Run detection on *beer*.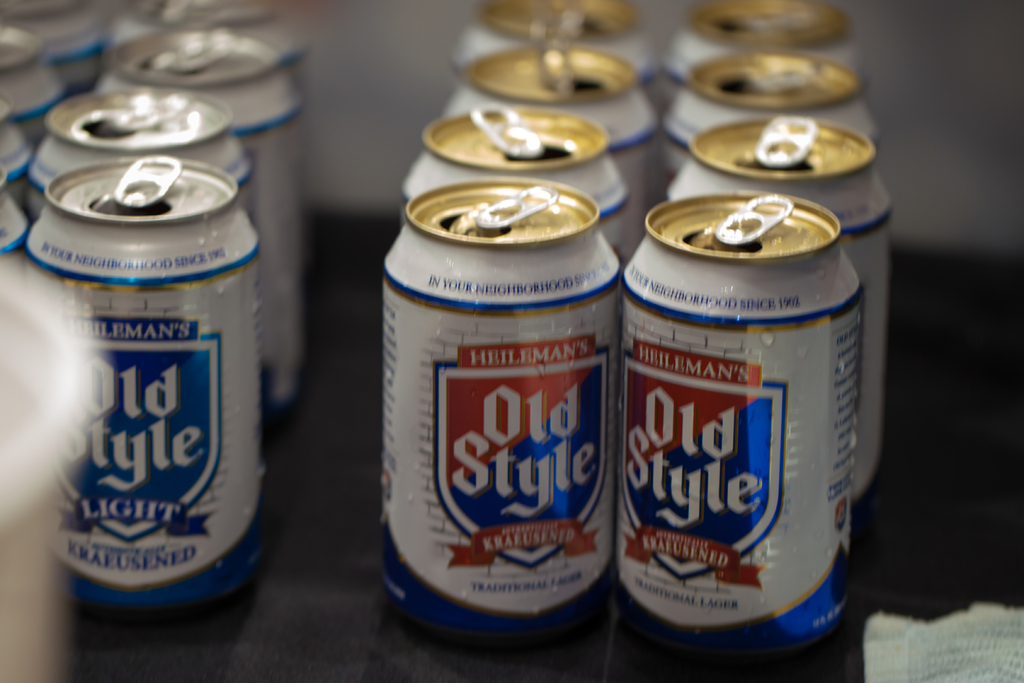
Result: (x1=657, y1=120, x2=909, y2=522).
